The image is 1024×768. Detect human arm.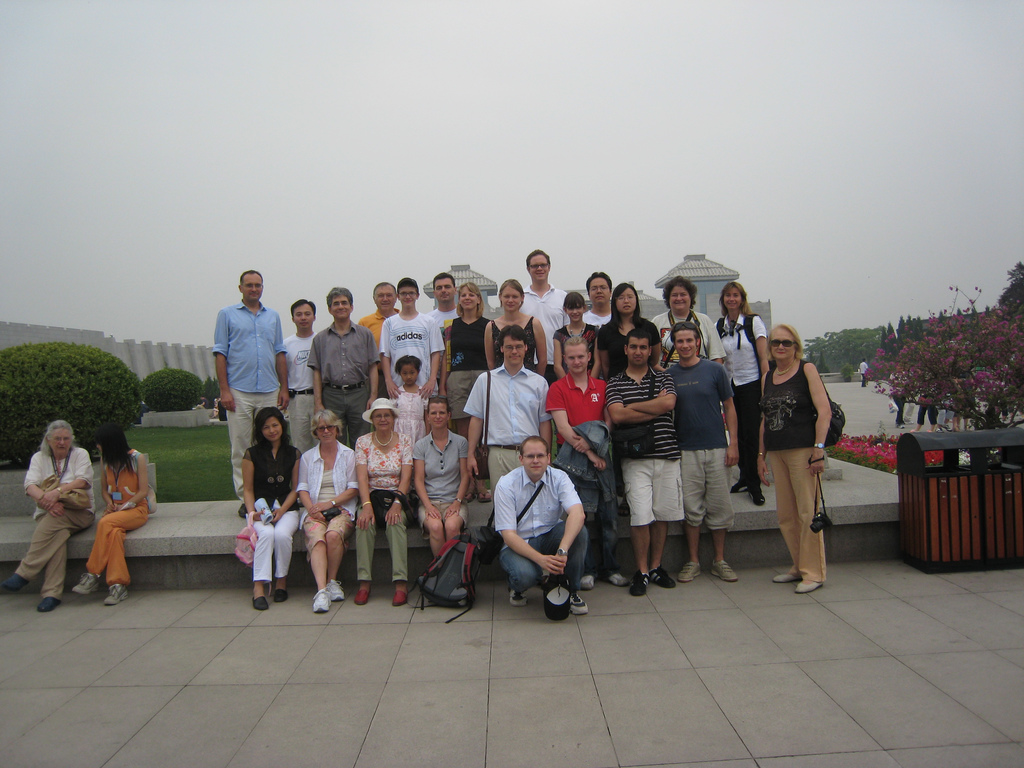
Detection: 619 365 678 419.
